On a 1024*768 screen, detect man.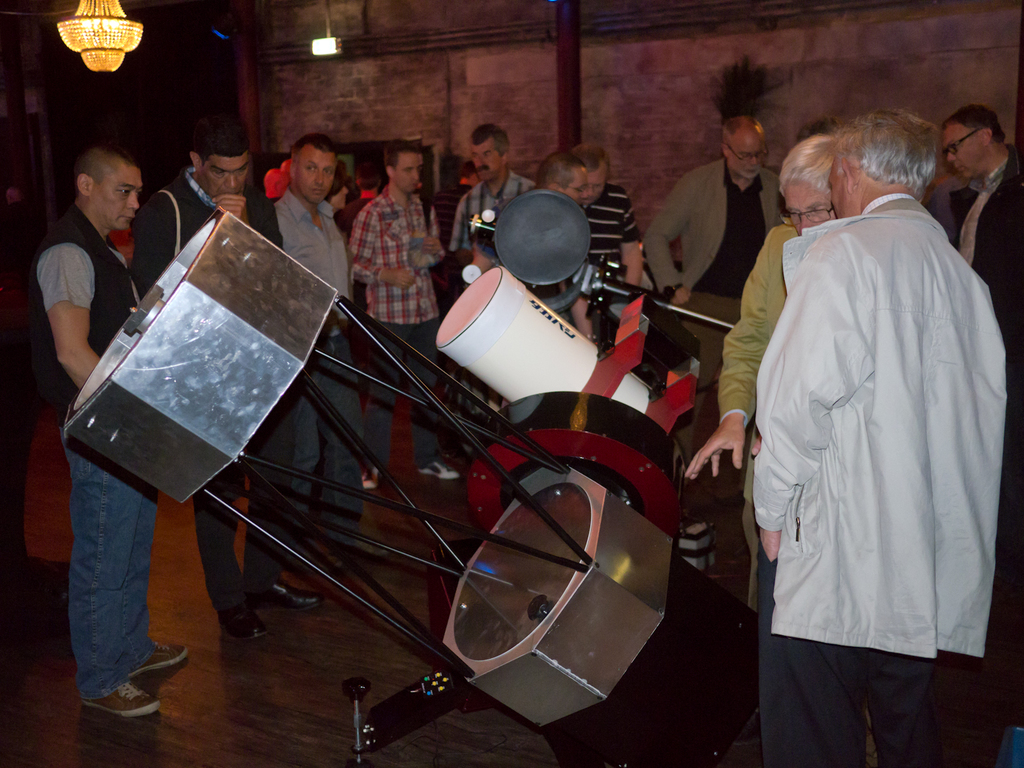
l=451, t=119, r=535, b=271.
